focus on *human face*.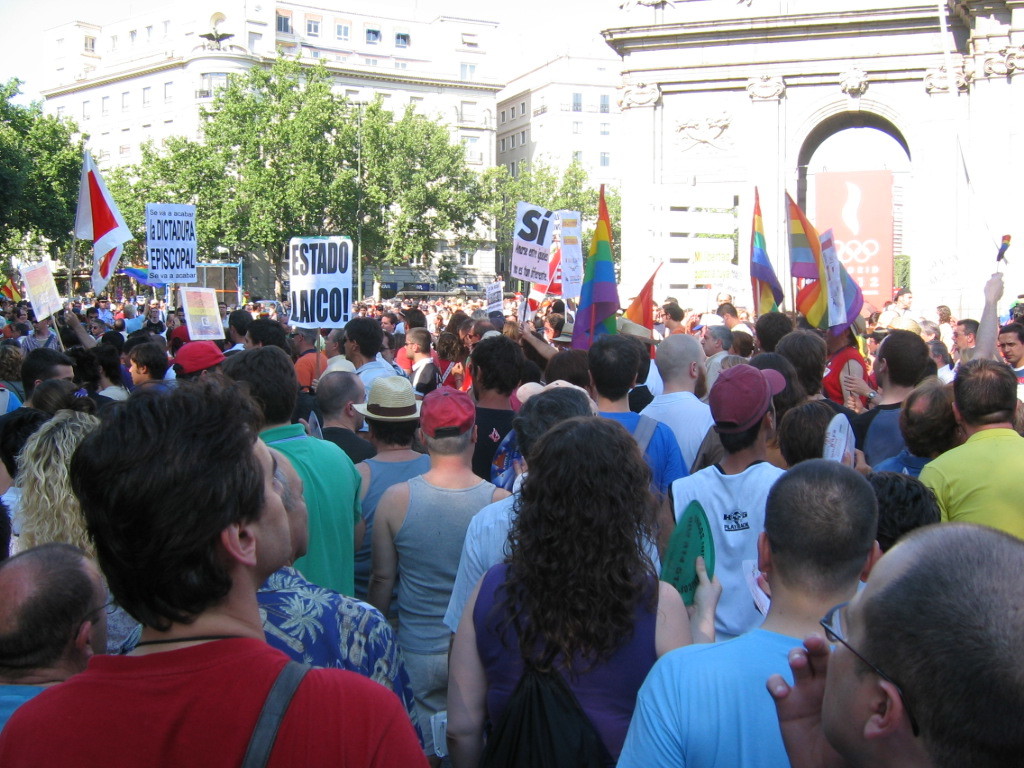
Focused at left=247, top=336, right=251, bottom=348.
